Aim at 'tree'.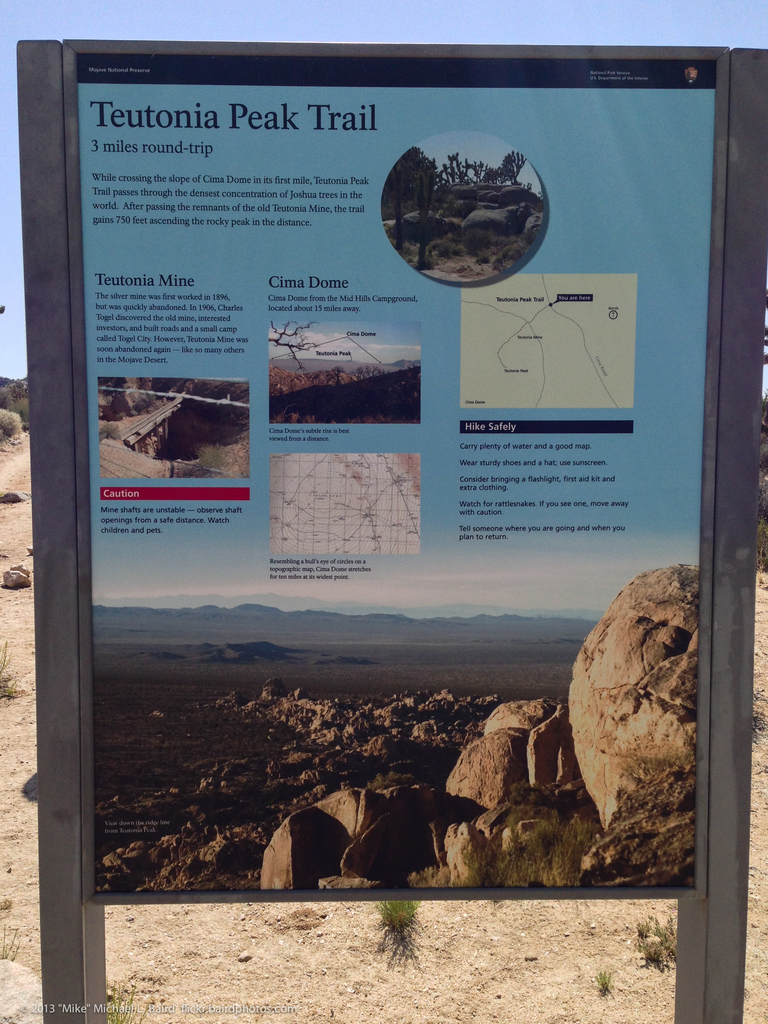
Aimed at bbox=[482, 147, 527, 184].
